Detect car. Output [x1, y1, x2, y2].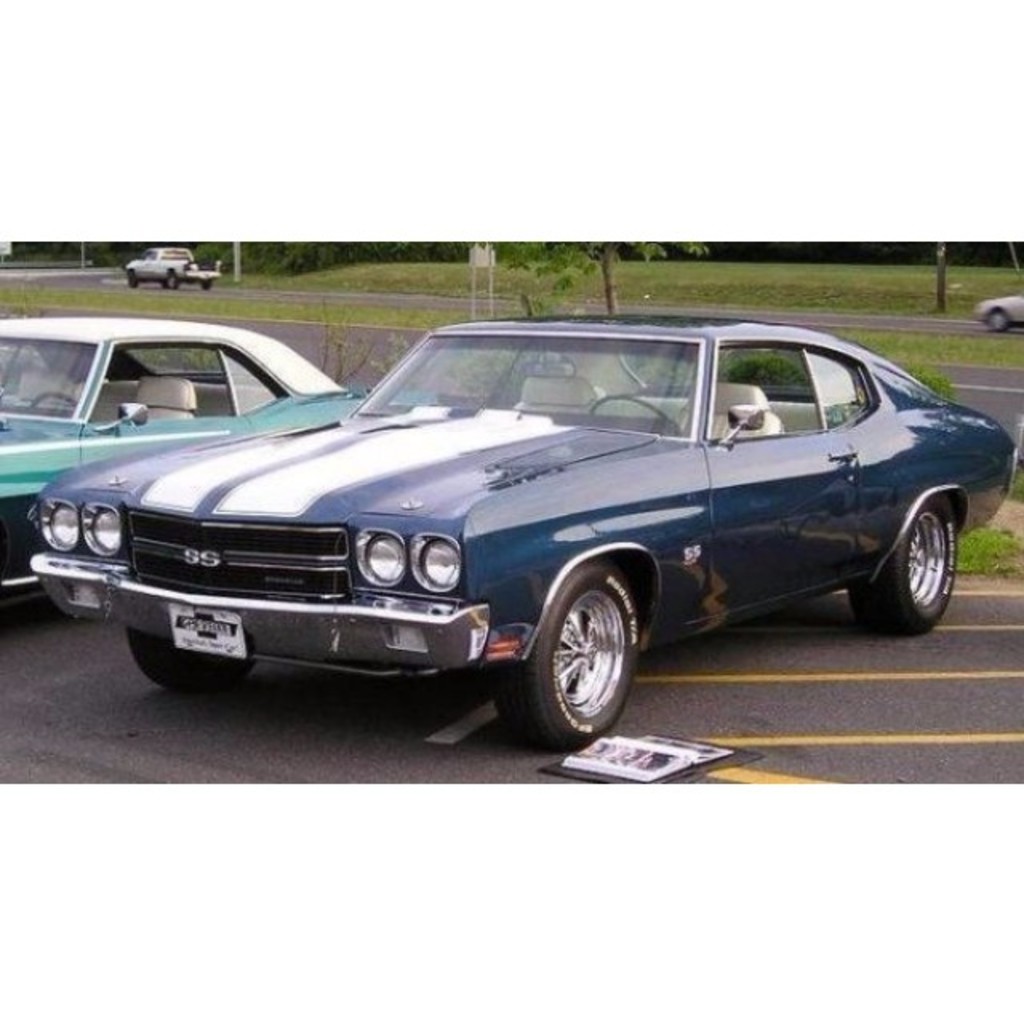
[974, 294, 1022, 330].
